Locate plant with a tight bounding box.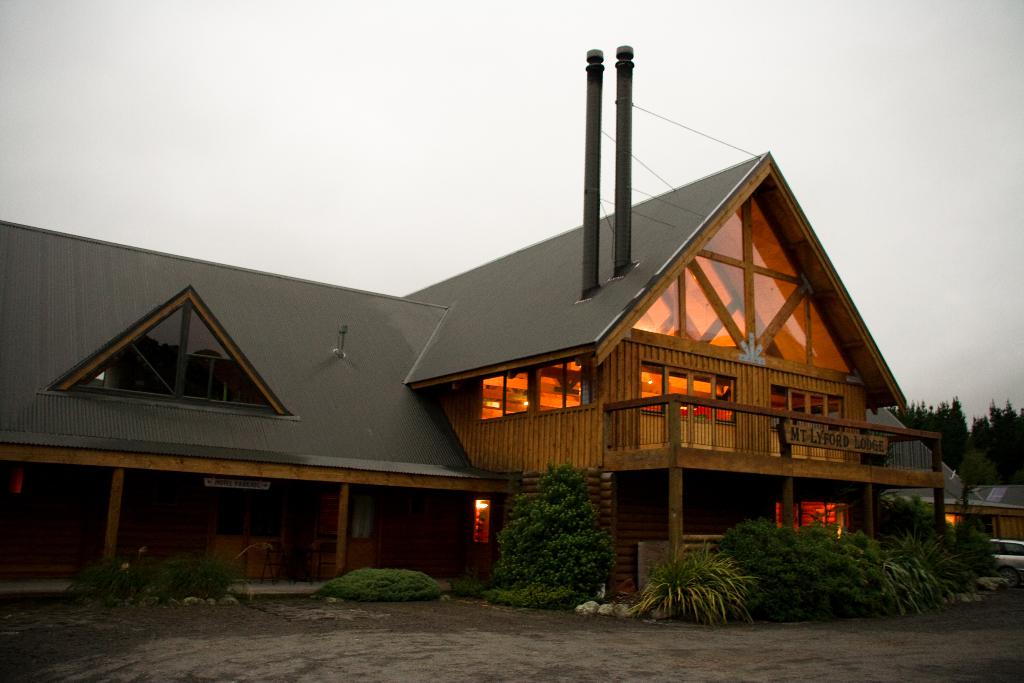
[x1=879, y1=488, x2=1004, y2=579].
